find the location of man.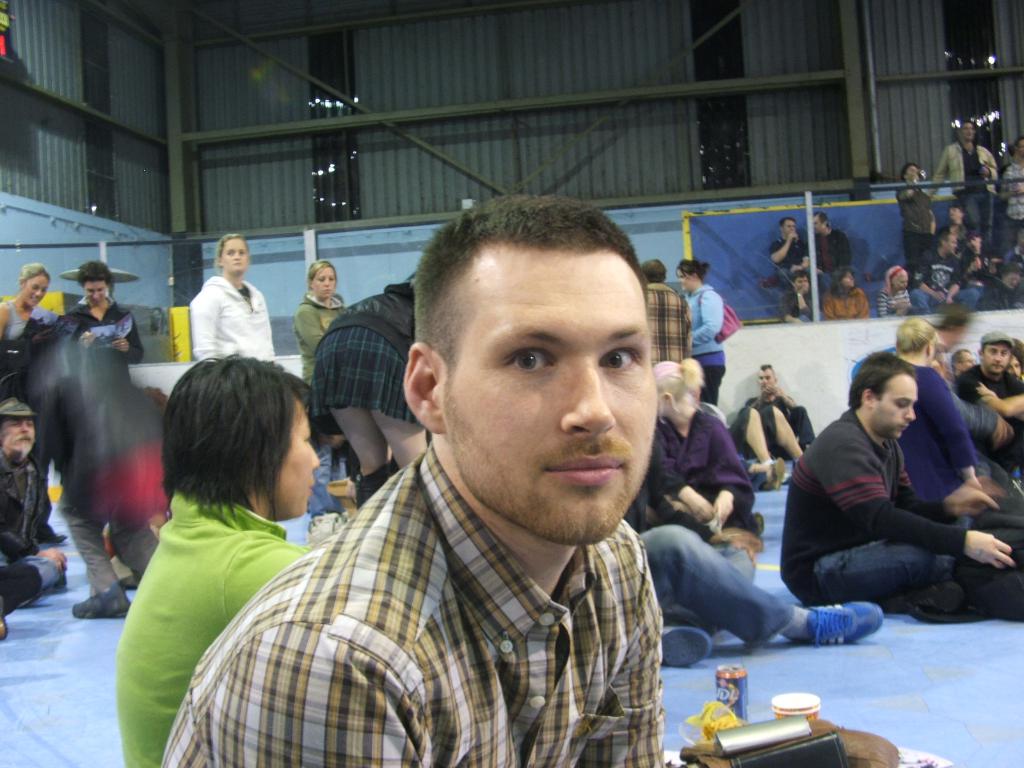
Location: {"left": 938, "top": 157, "right": 1005, "bottom": 249}.
